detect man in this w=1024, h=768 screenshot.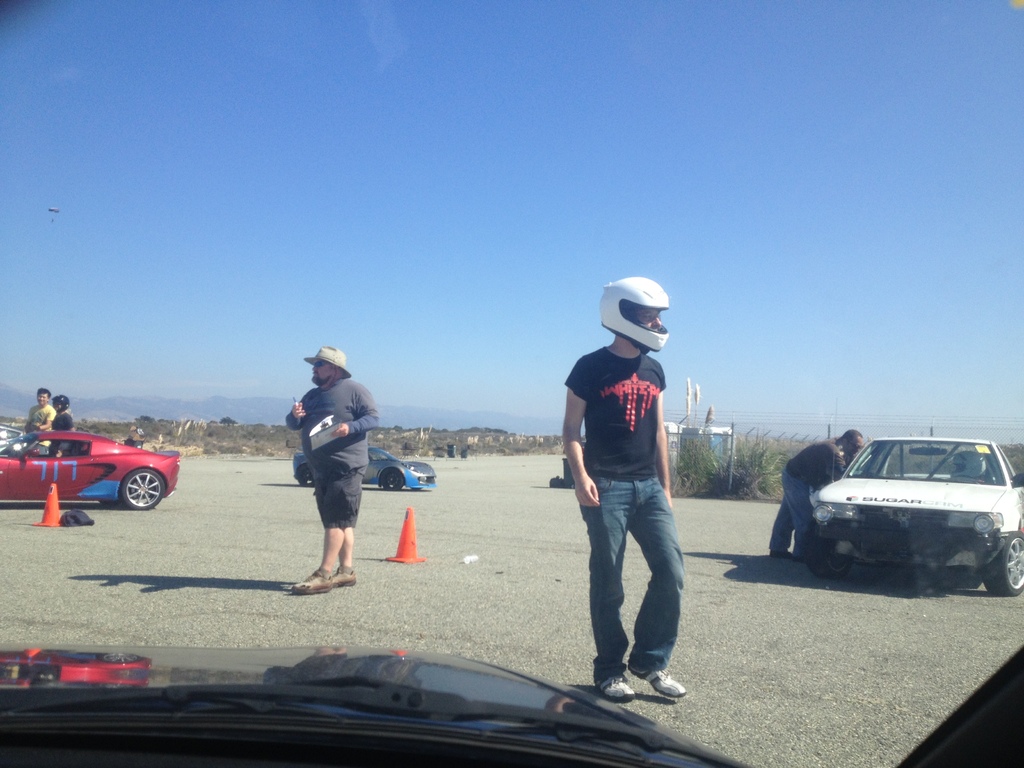
Detection: (left=31, top=389, right=53, bottom=442).
